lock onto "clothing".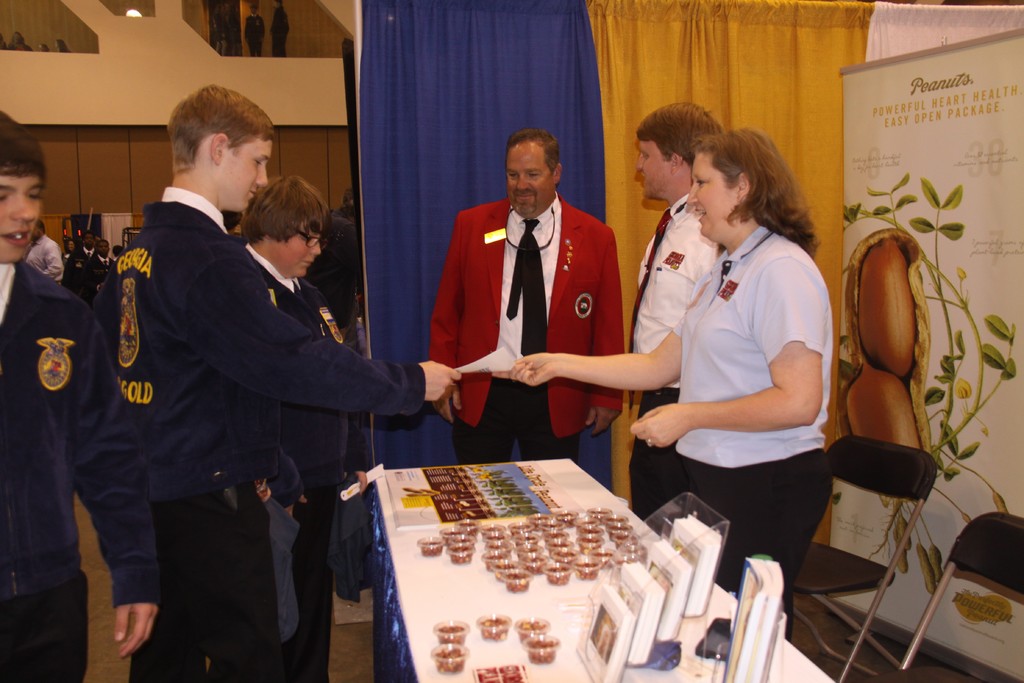
Locked: [left=628, top=193, right=725, bottom=521].
